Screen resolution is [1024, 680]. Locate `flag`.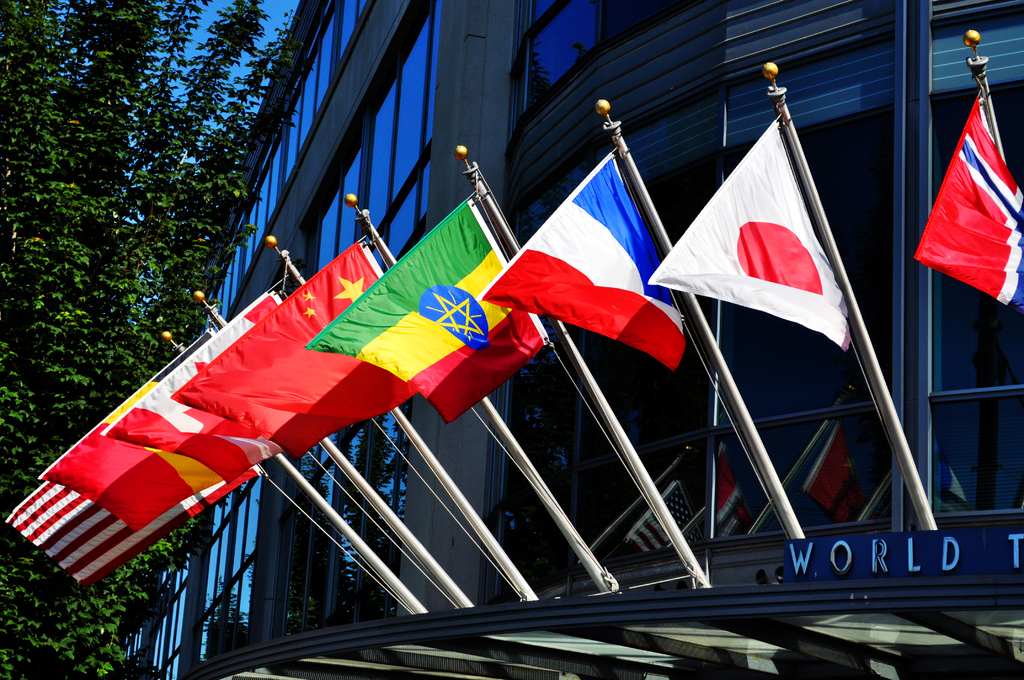
(left=649, top=113, right=849, bottom=351).
